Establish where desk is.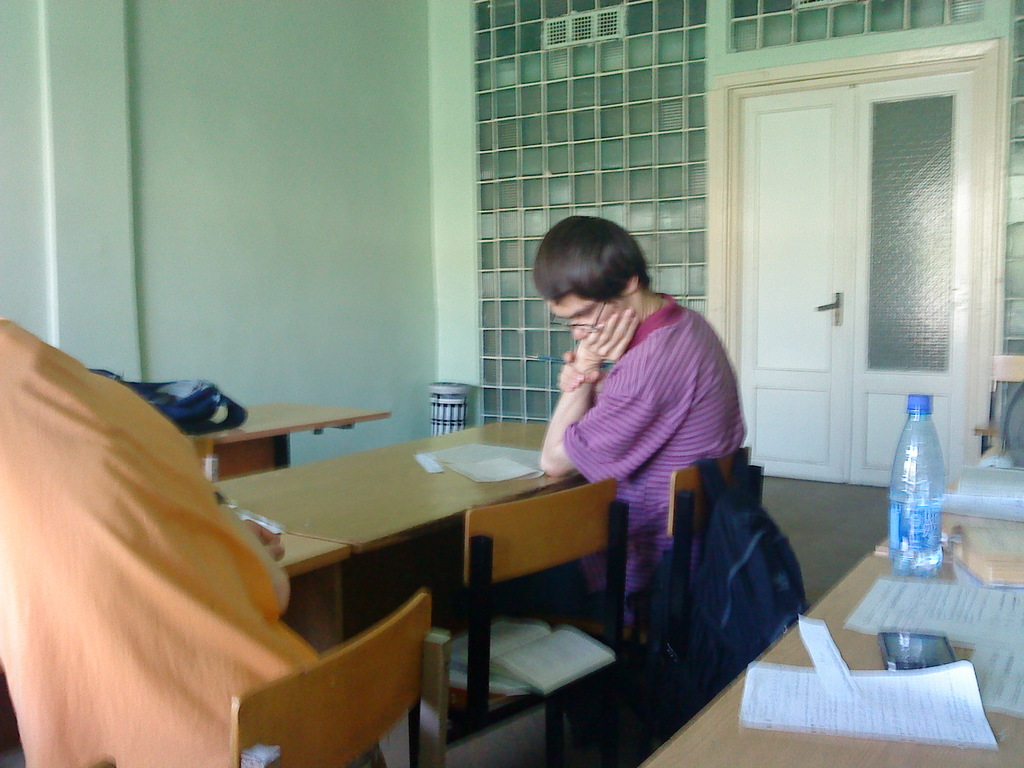
Established at [x1=211, y1=417, x2=598, y2=767].
